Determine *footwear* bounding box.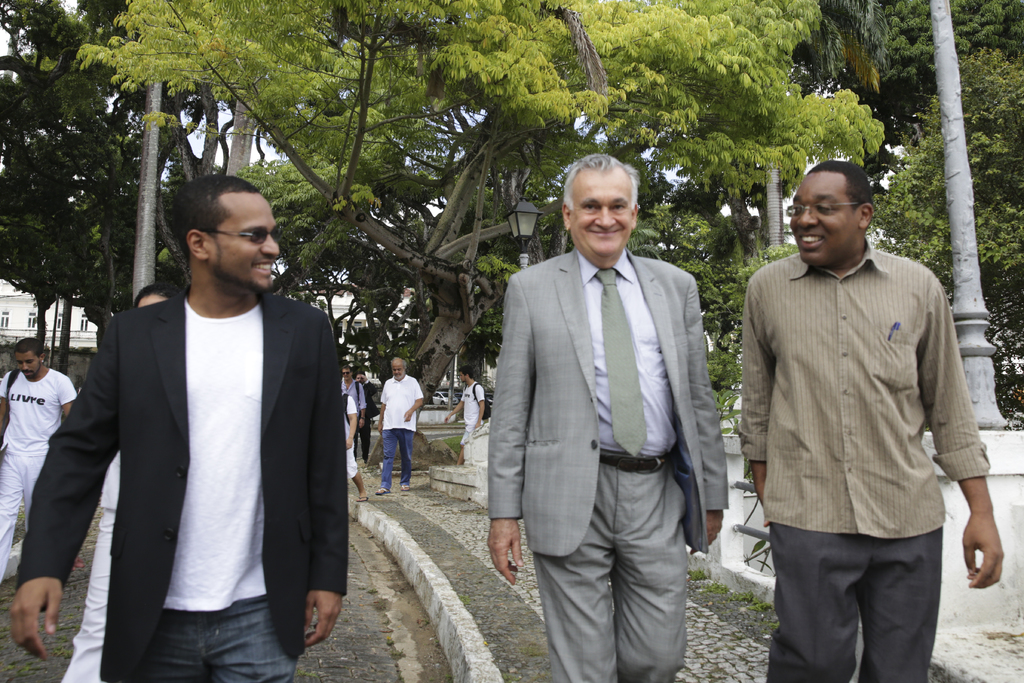
Determined: box(356, 494, 369, 504).
